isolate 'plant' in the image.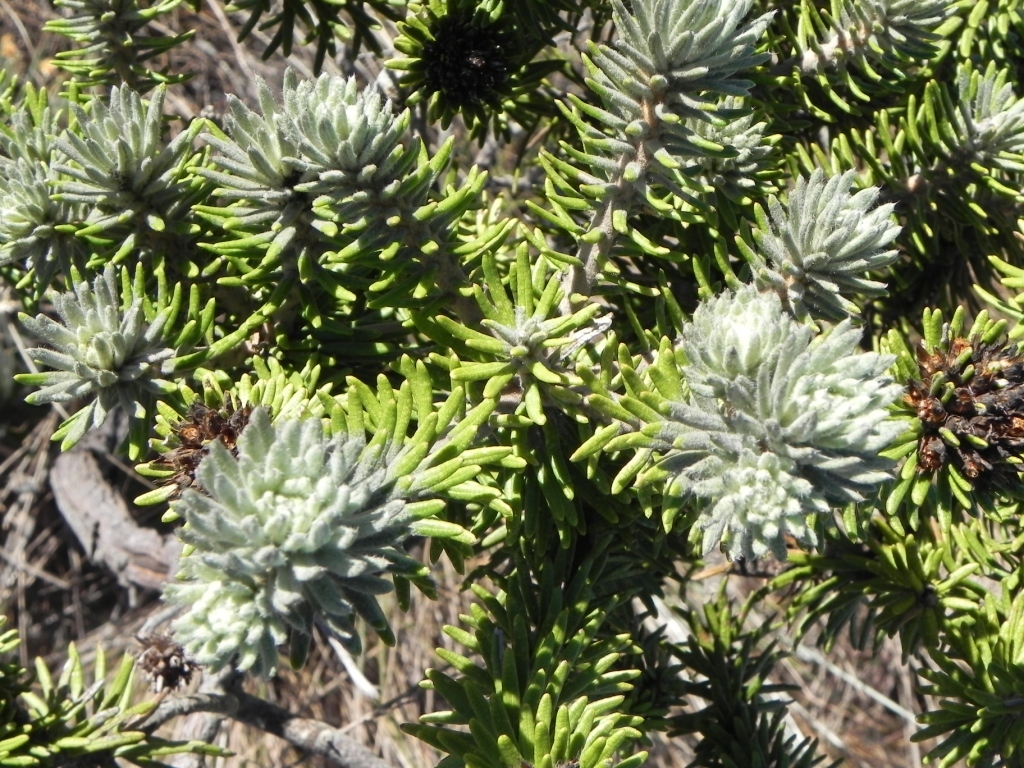
Isolated region: (113, 331, 272, 515).
